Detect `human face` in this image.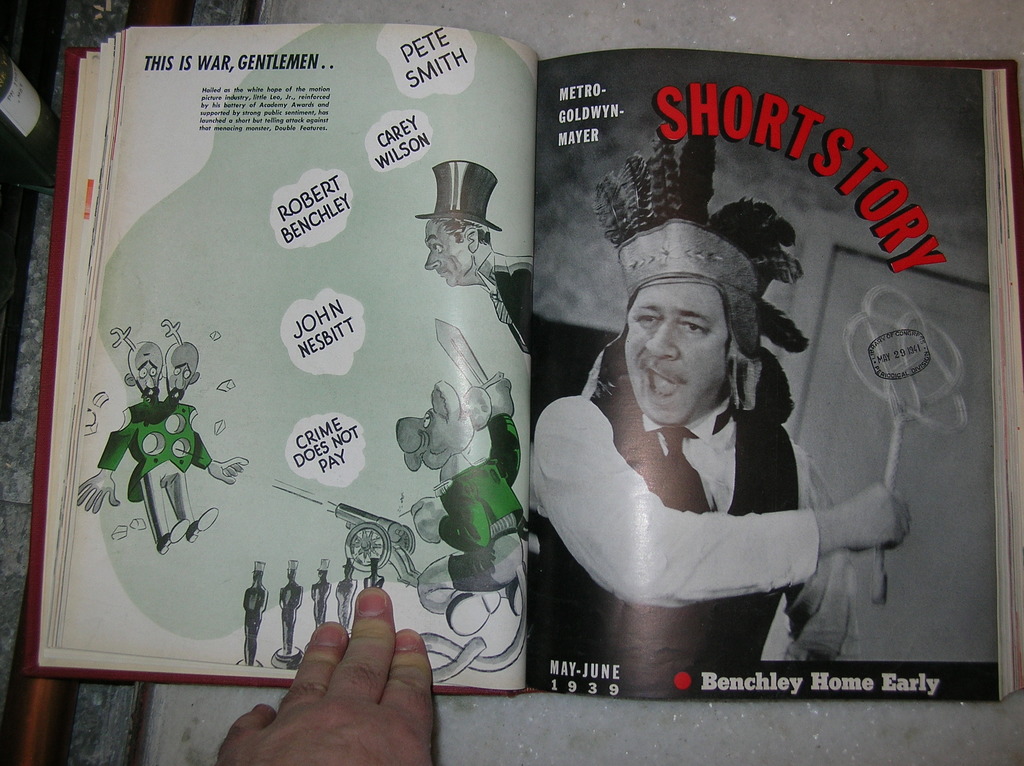
Detection: [left=624, top=280, right=736, bottom=426].
